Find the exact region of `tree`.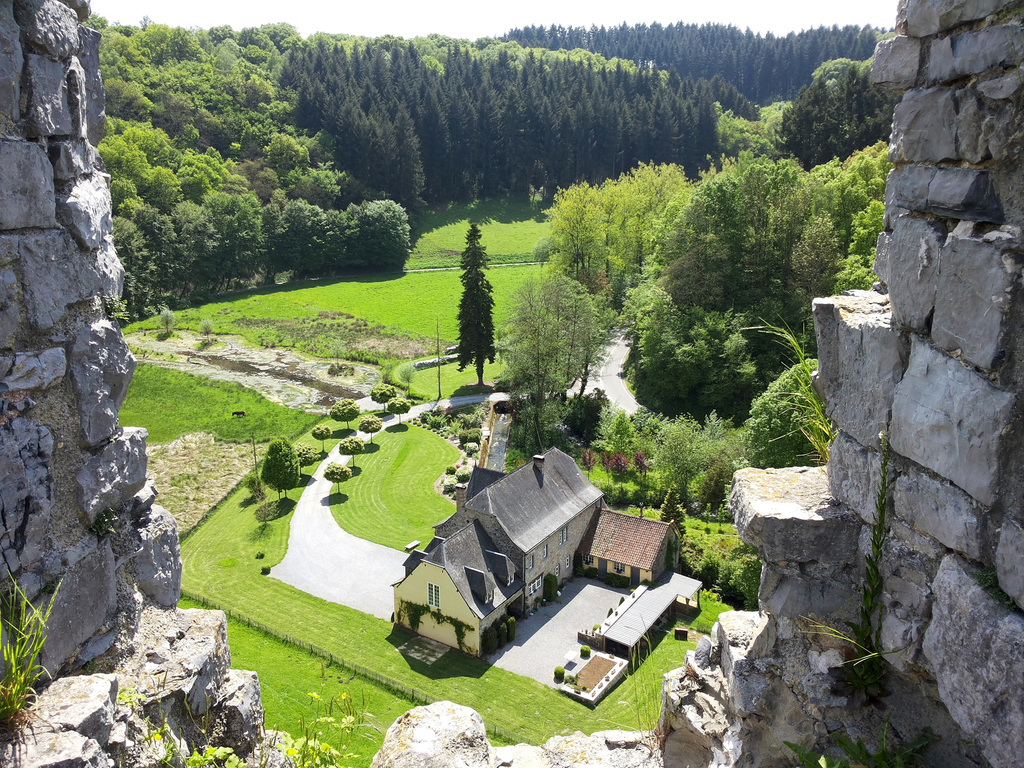
Exact region: Rect(371, 381, 399, 417).
